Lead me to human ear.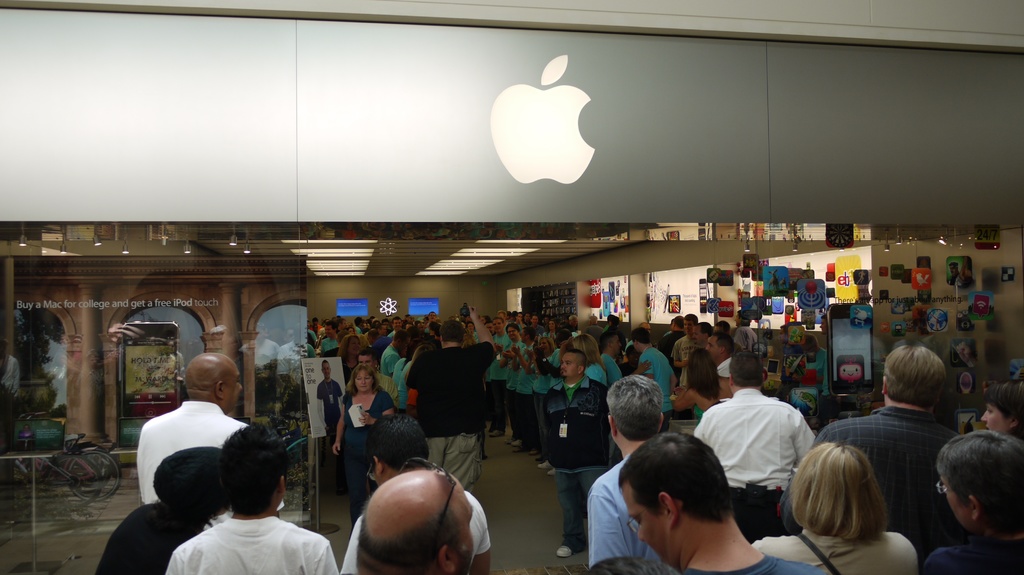
Lead to crop(727, 372, 733, 388).
